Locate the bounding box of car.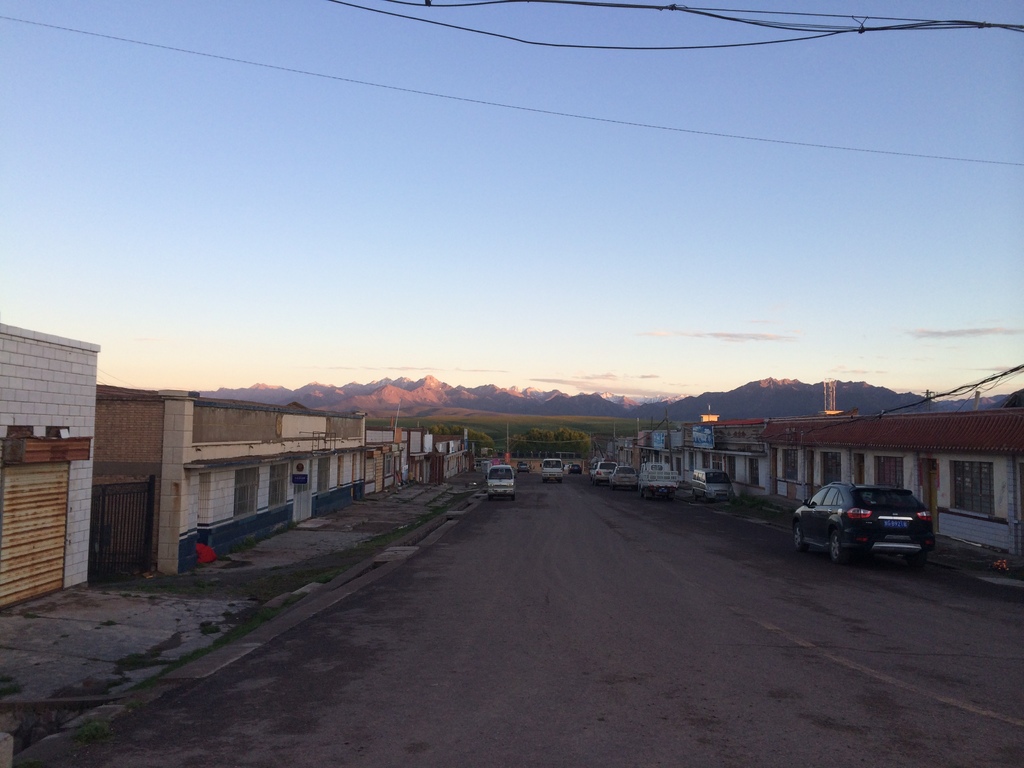
Bounding box: [610,465,637,490].
